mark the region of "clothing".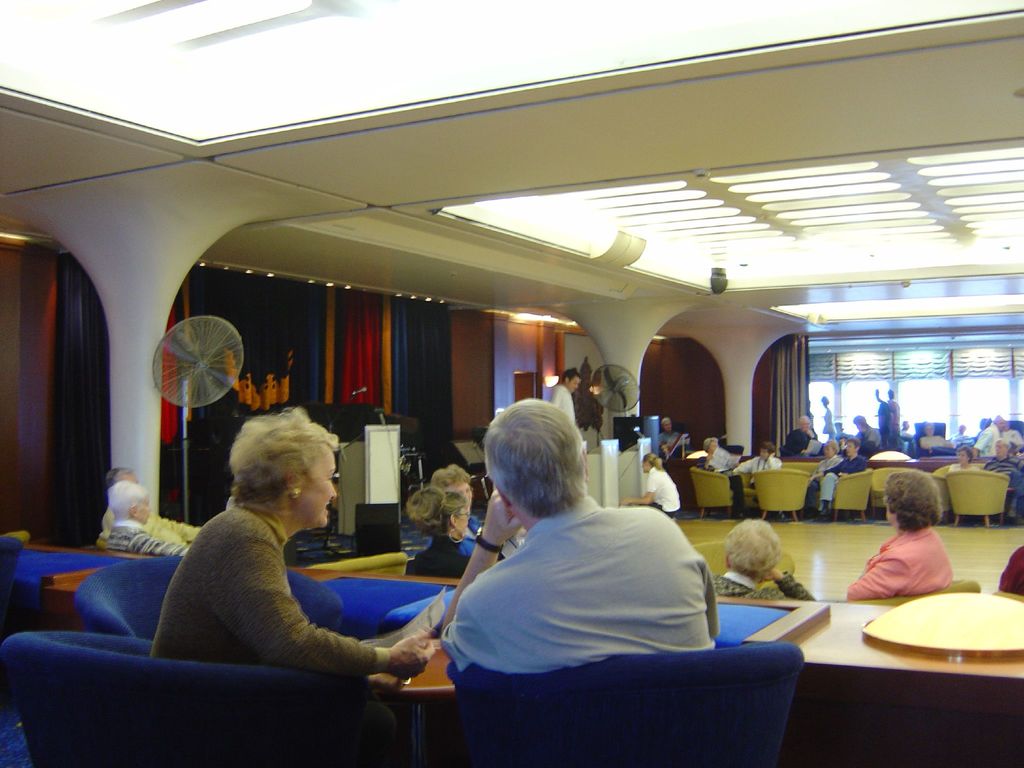
Region: l=143, t=499, r=390, b=662.
